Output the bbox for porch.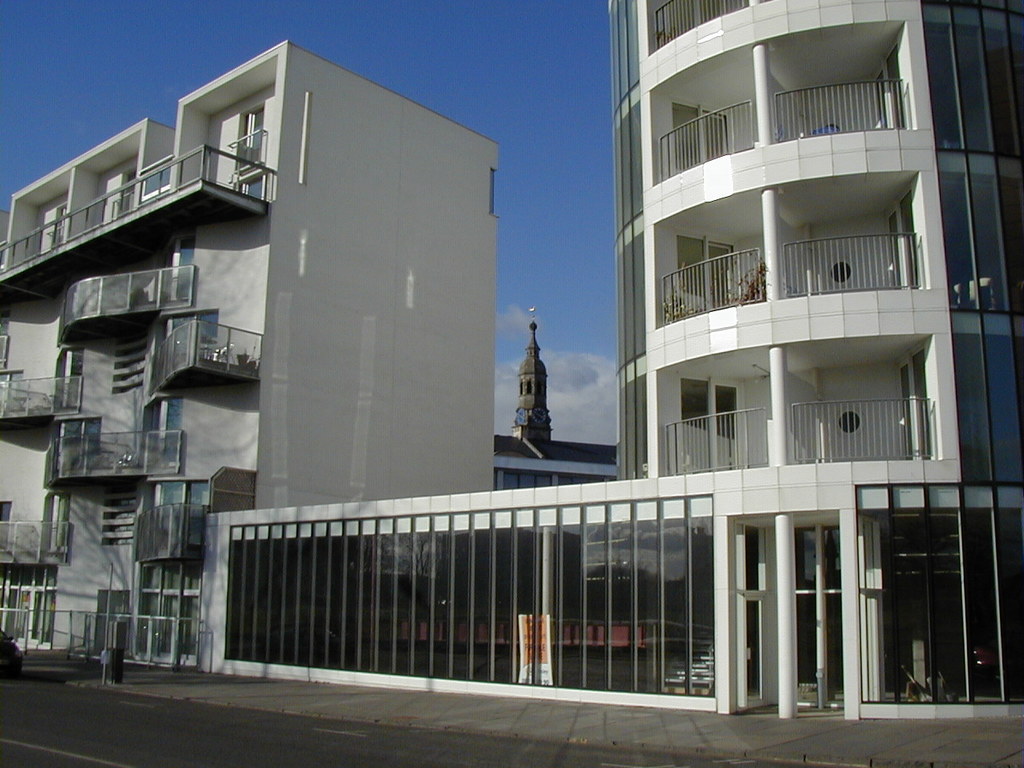
left=40, top=422, right=182, bottom=484.
